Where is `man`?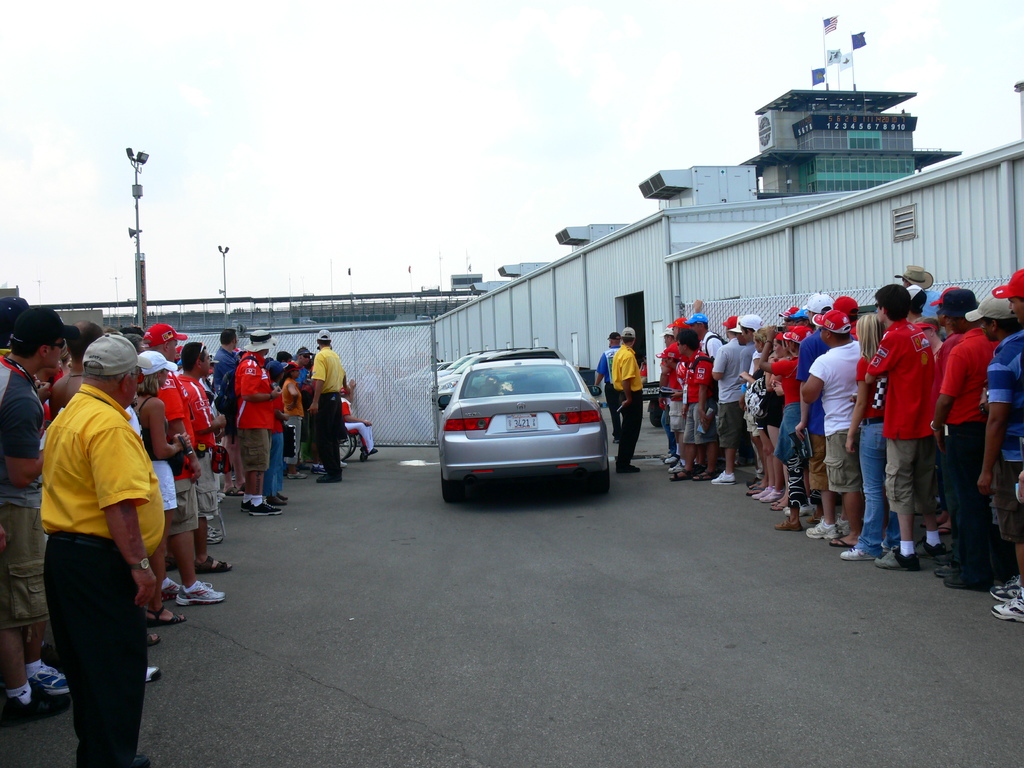
[left=305, top=327, right=345, bottom=484].
